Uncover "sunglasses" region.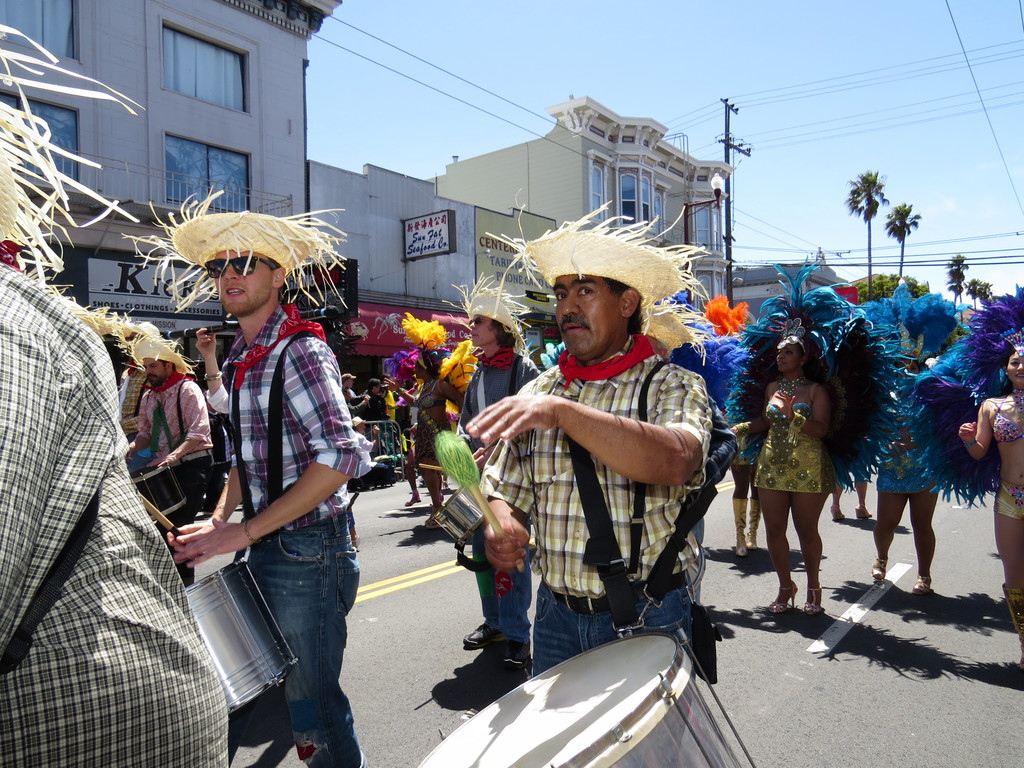
Uncovered: [left=202, top=253, right=278, bottom=280].
